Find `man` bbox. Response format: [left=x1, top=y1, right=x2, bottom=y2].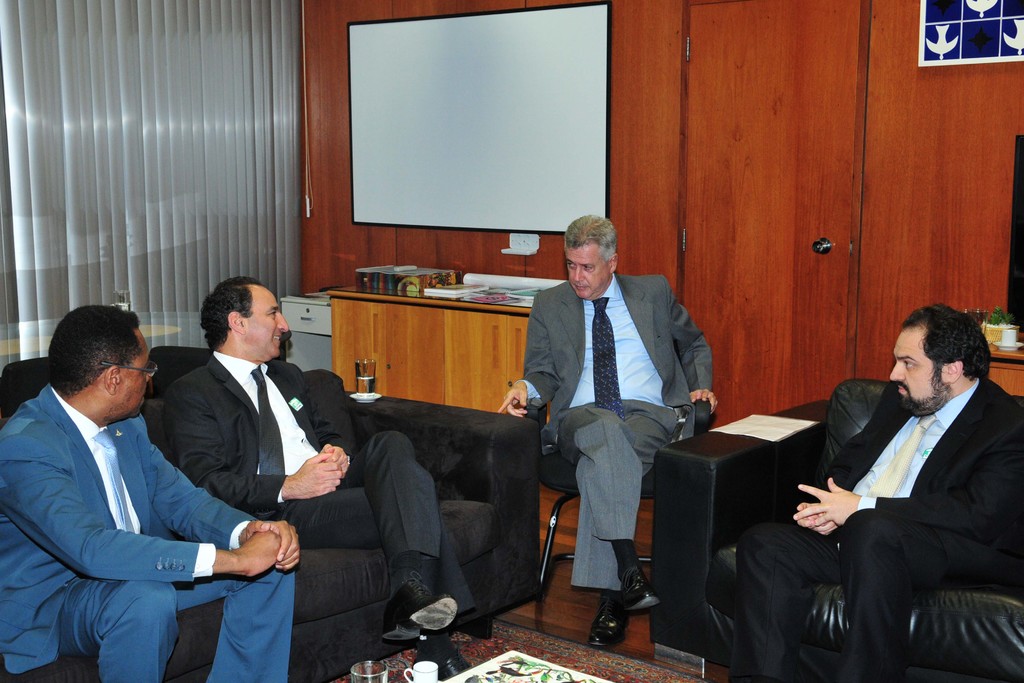
[left=165, top=274, right=481, bottom=681].
